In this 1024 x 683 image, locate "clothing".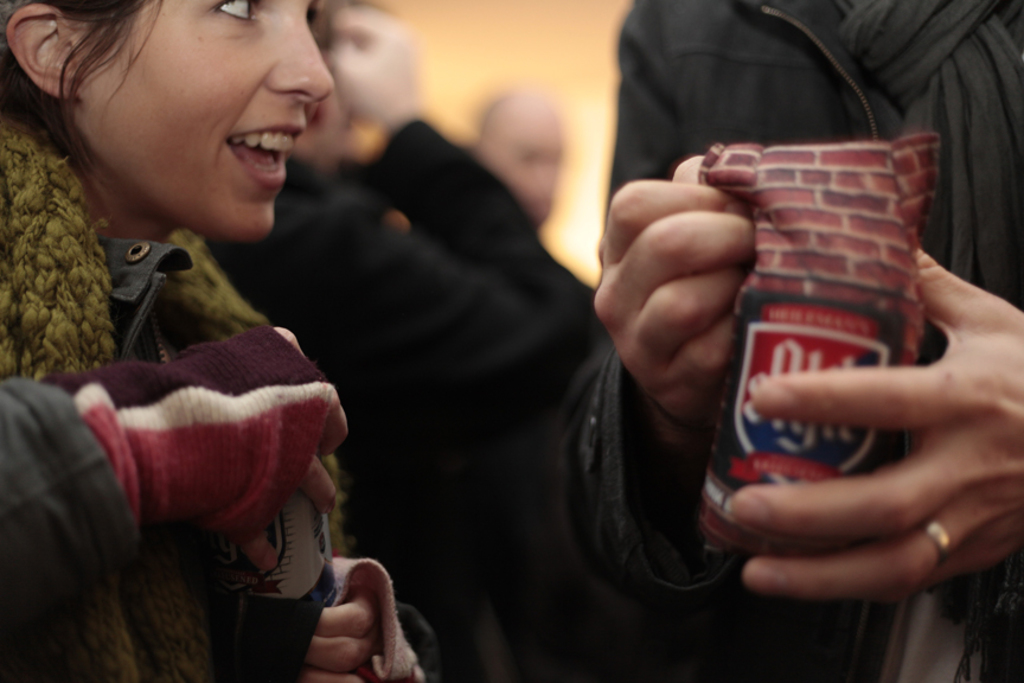
Bounding box: [287, 148, 571, 670].
